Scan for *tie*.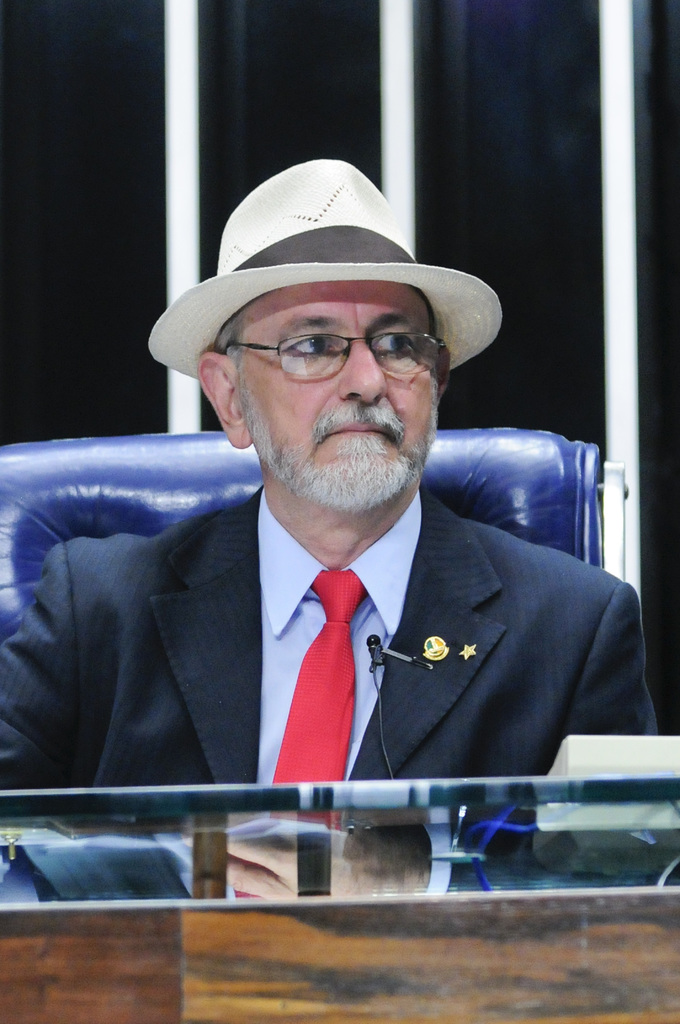
Scan result: [235, 568, 361, 900].
